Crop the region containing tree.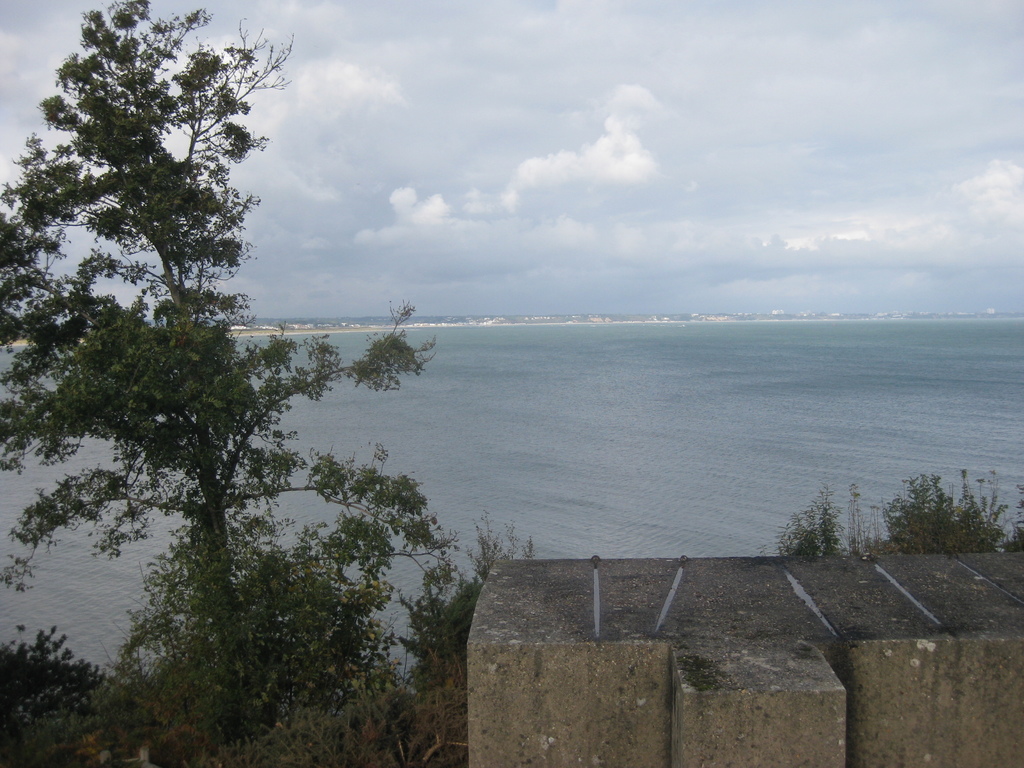
Crop region: pyautogui.locateOnScreen(751, 463, 1023, 563).
